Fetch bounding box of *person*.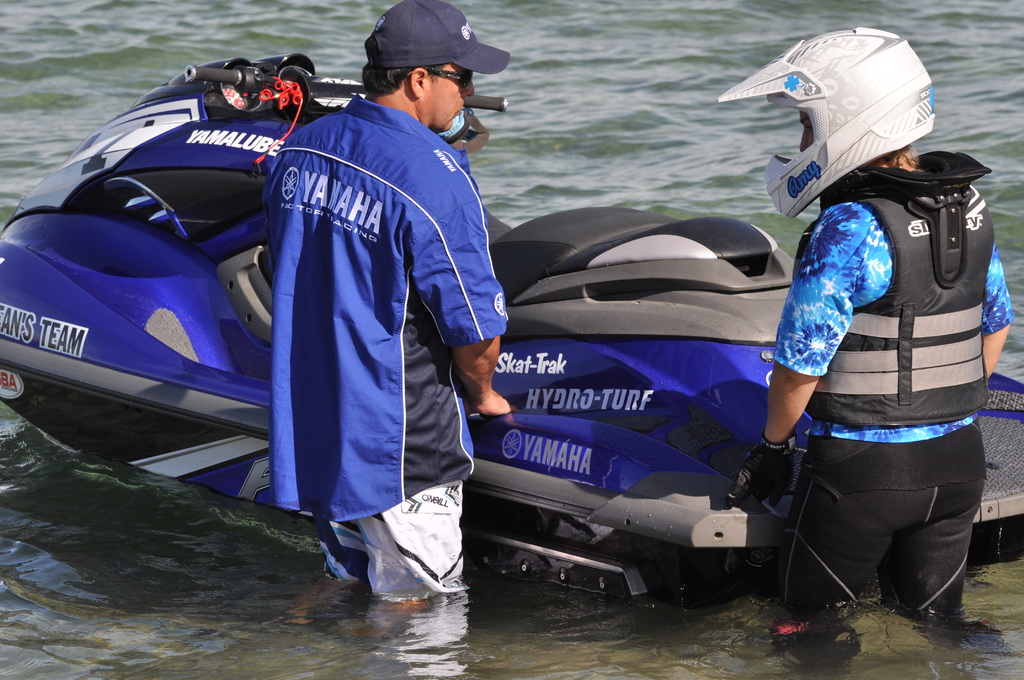
Bbox: locate(716, 29, 1014, 614).
